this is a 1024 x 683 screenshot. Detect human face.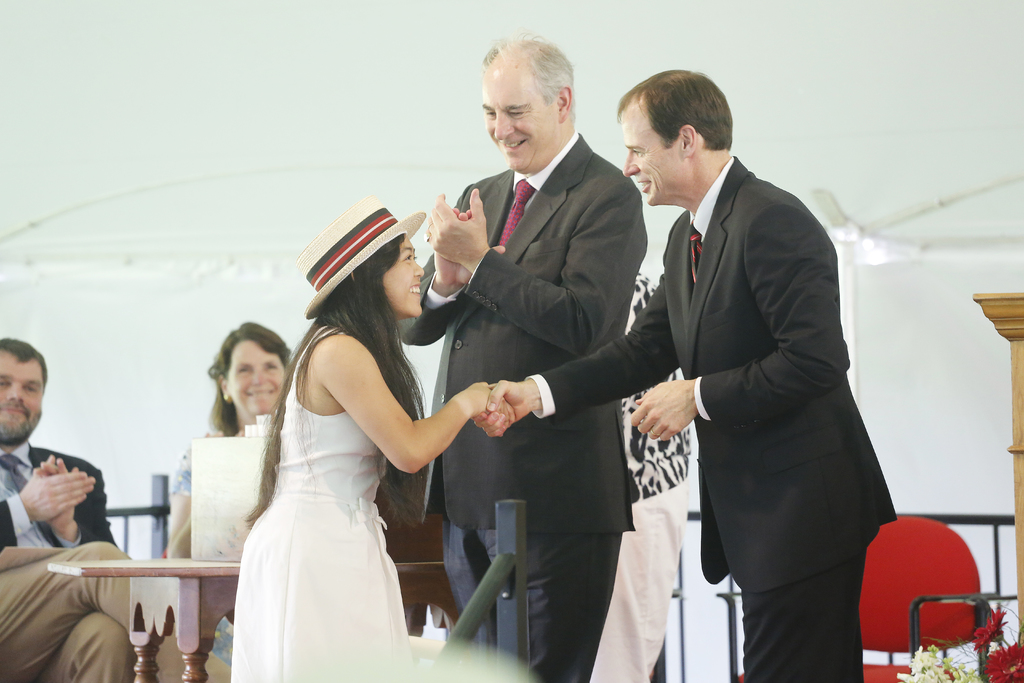
x1=383, y1=235, x2=423, y2=314.
